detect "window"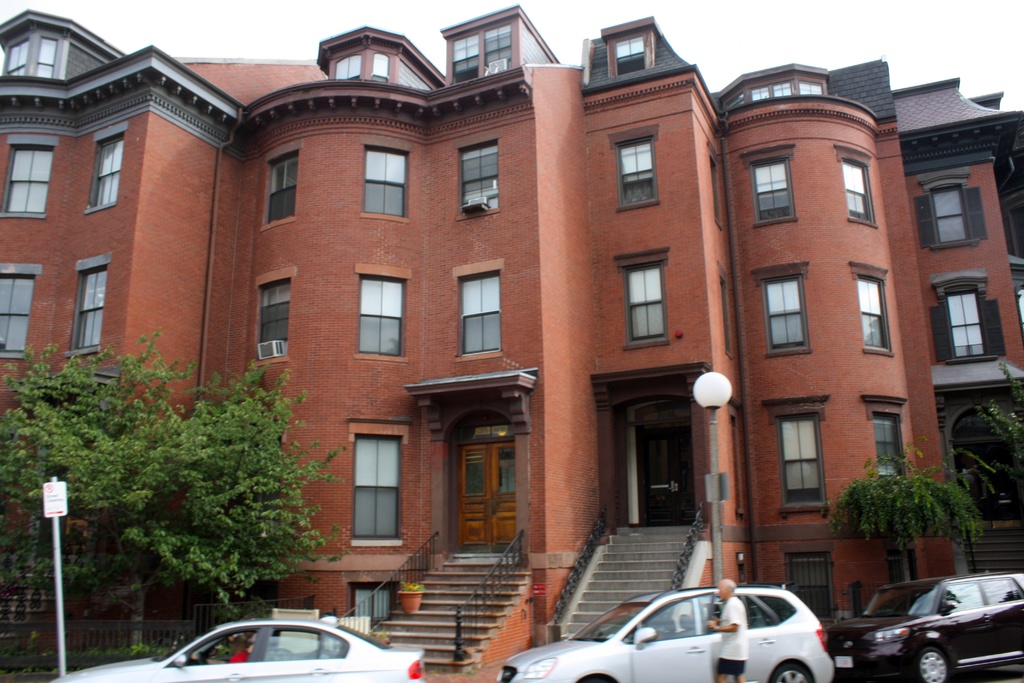
x1=38 y1=38 x2=53 y2=84
